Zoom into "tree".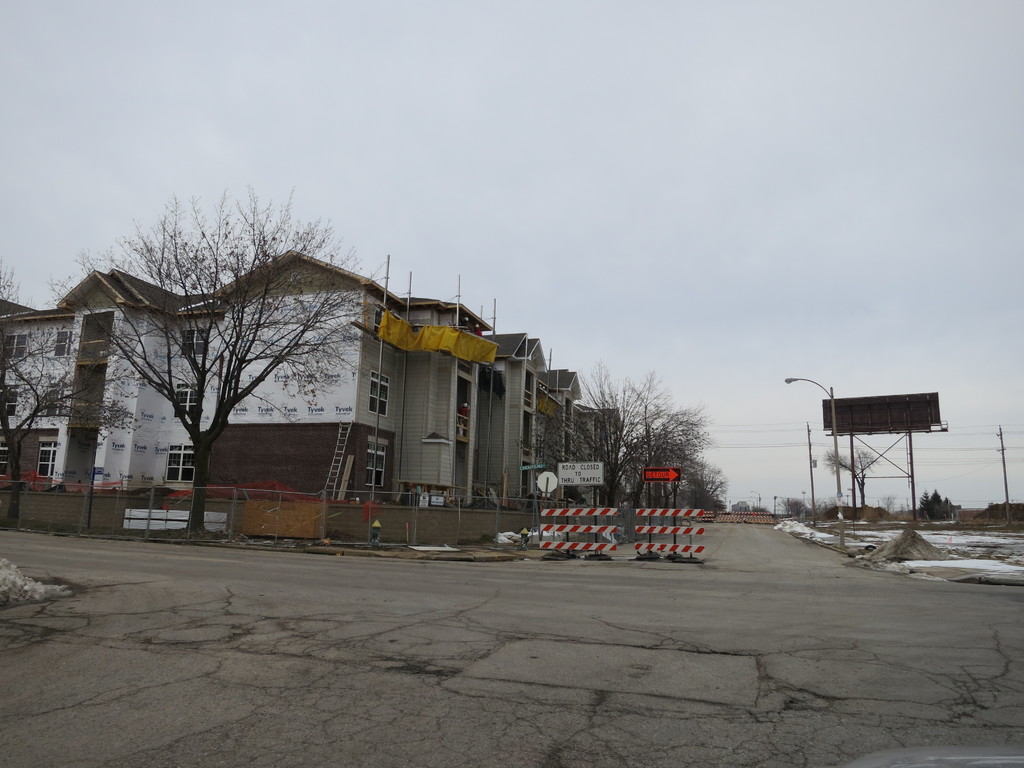
Zoom target: (0,252,148,522).
